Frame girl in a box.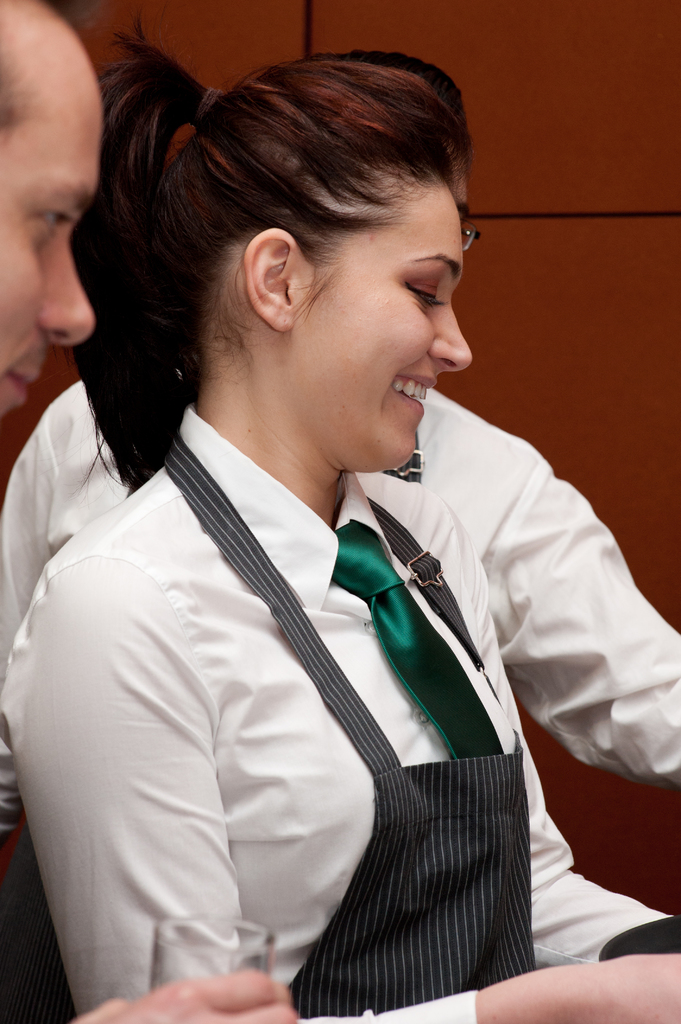
(x1=0, y1=17, x2=680, y2=1023).
